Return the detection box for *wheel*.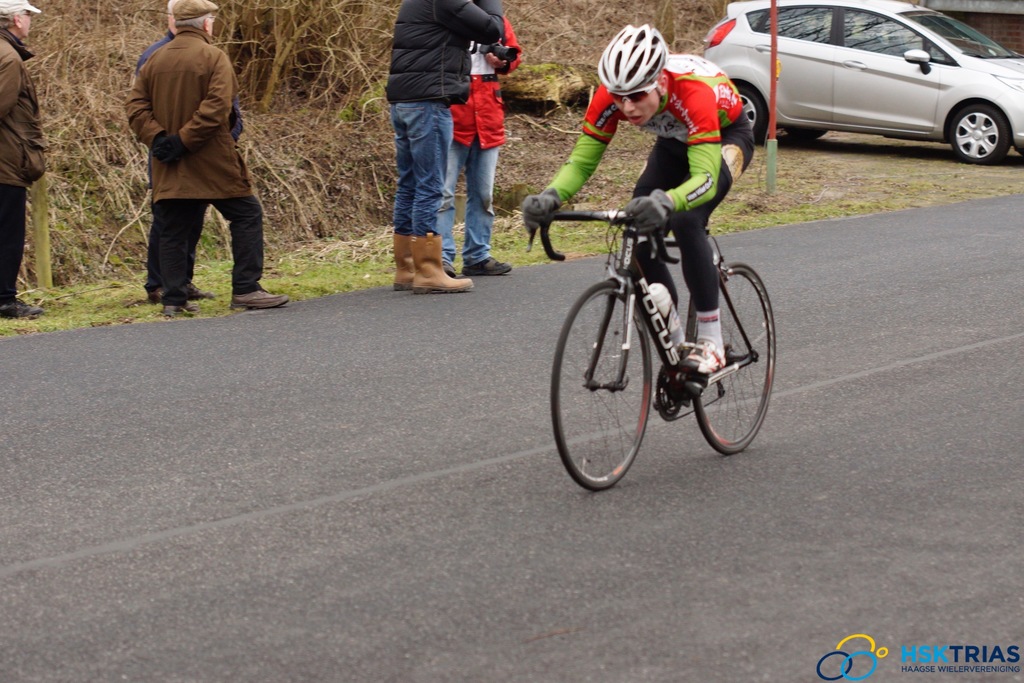
<region>560, 274, 669, 491</region>.
